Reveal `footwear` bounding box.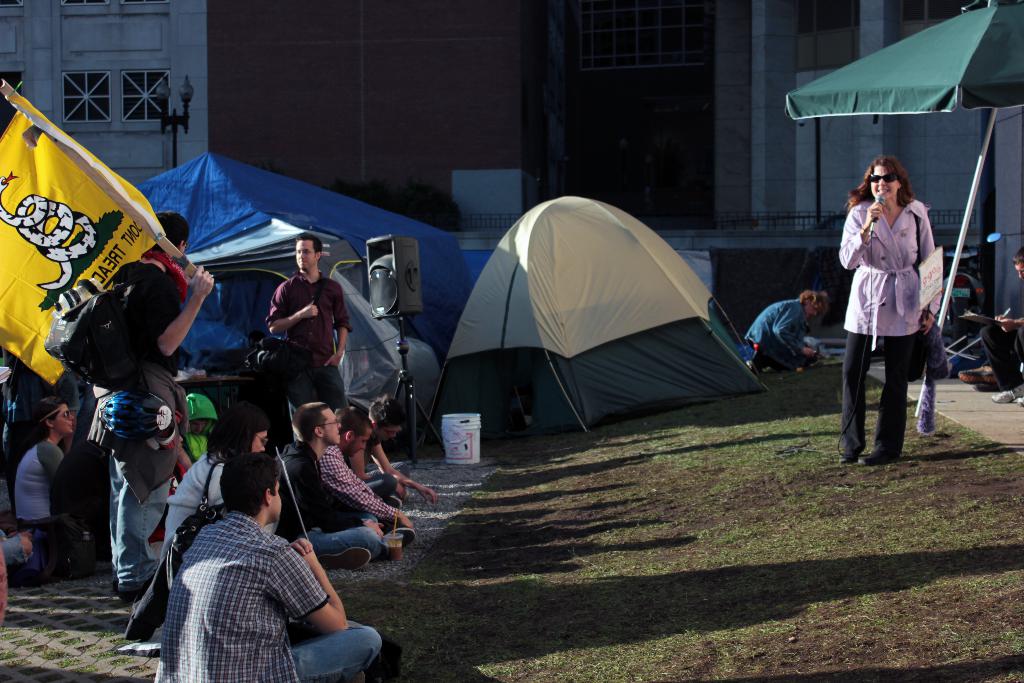
Revealed: [x1=383, y1=493, x2=405, y2=511].
